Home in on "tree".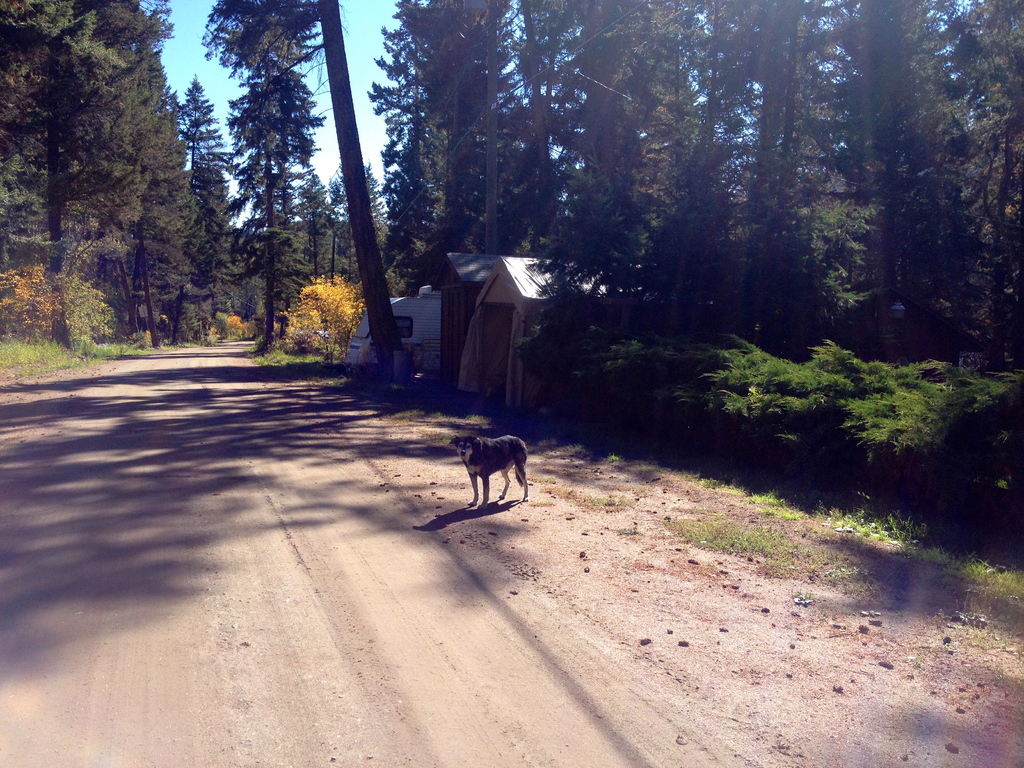
Homed in at region(193, 0, 355, 347).
